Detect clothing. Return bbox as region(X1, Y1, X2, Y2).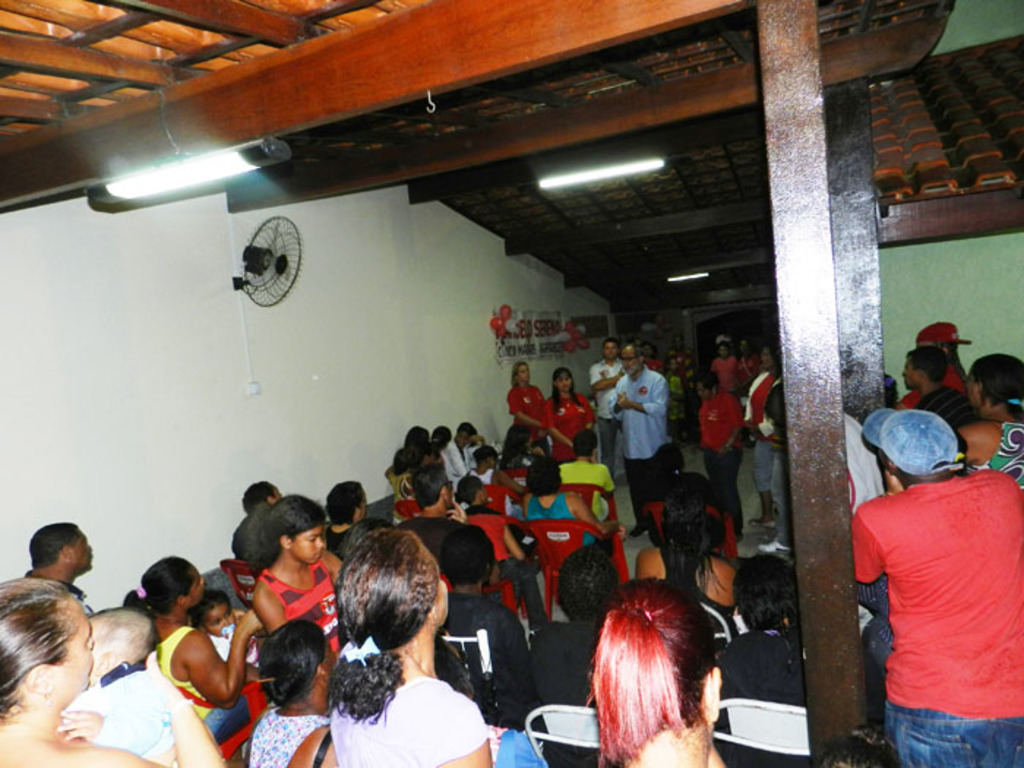
region(459, 496, 493, 515).
